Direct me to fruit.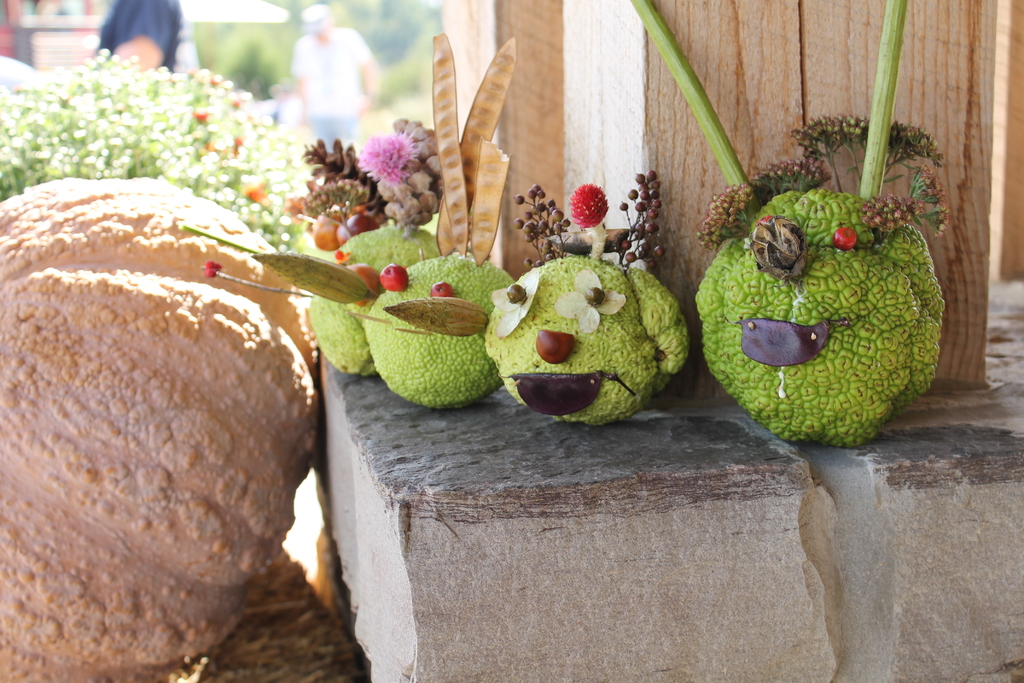
Direction: <bbox>508, 278, 525, 302</bbox>.
